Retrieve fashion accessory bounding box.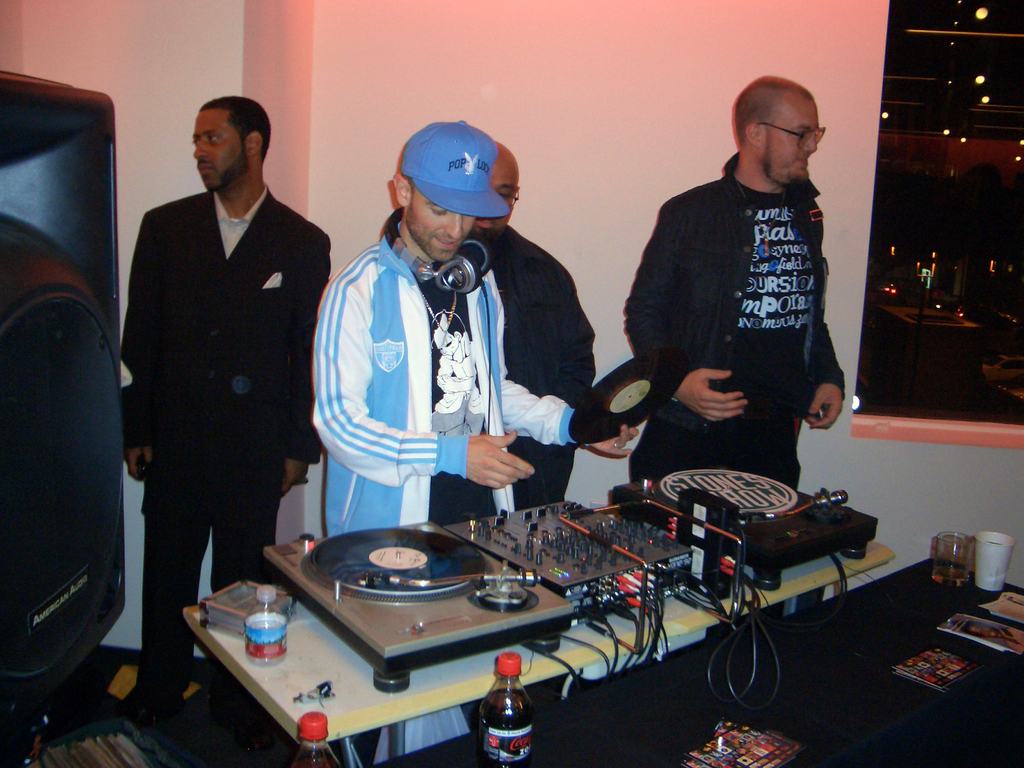
Bounding box: <bbox>612, 437, 620, 449</bbox>.
